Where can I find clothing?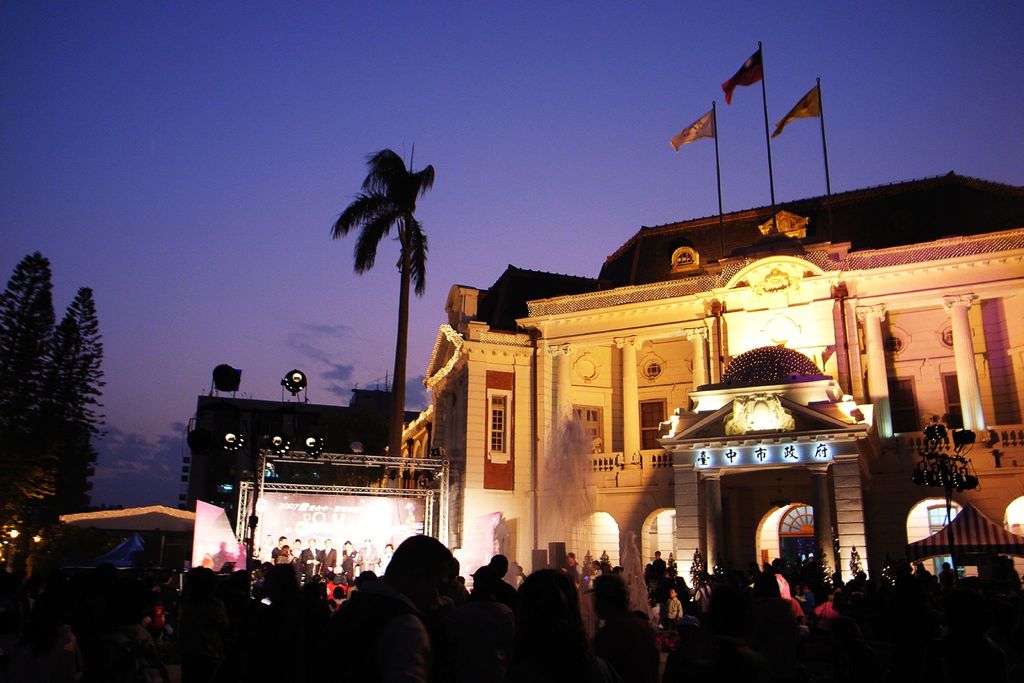
You can find it at <box>662,593,685,621</box>.
